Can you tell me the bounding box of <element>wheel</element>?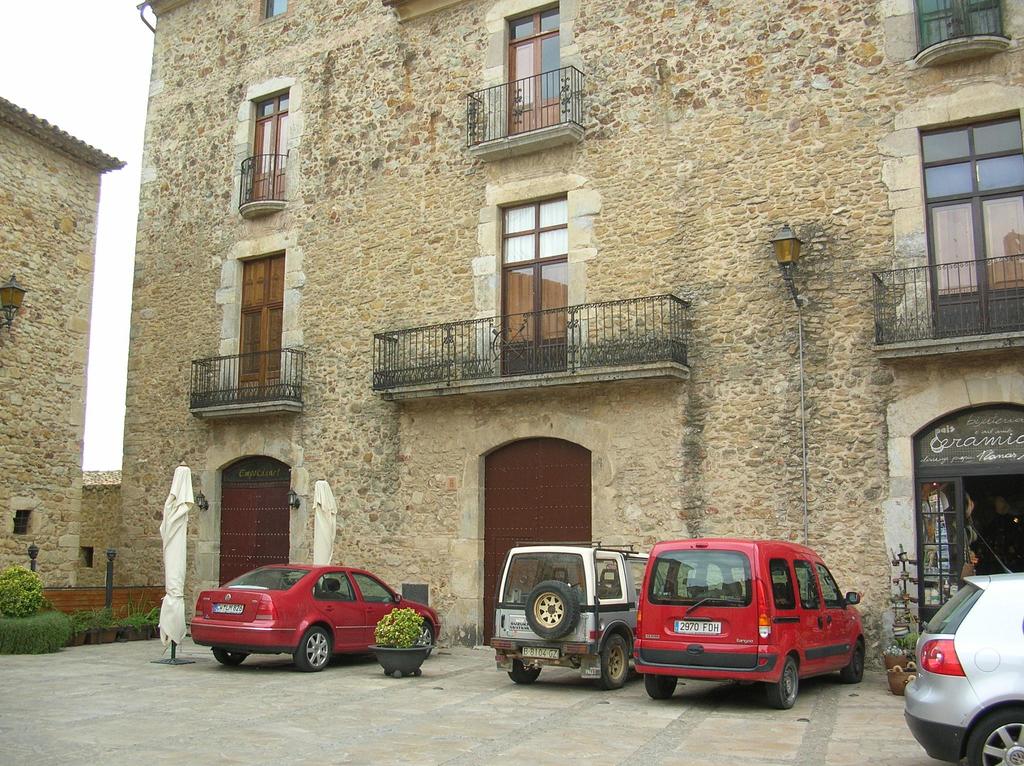
crop(769, 655, 799, 708).
